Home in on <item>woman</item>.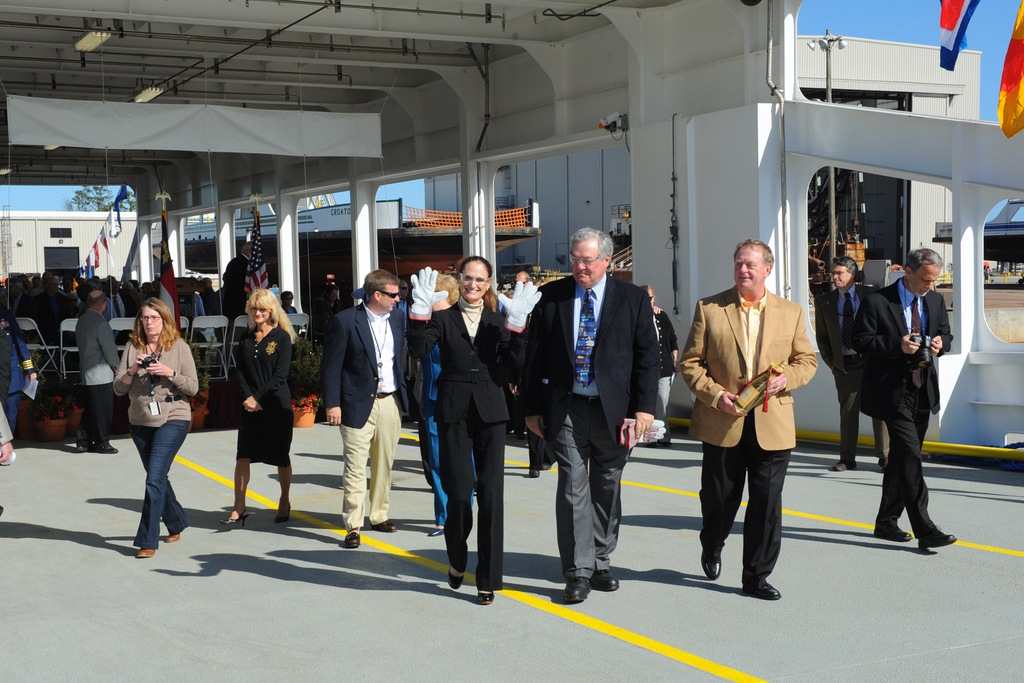
Homed in at bbox=[416, 268, 465, 545].
